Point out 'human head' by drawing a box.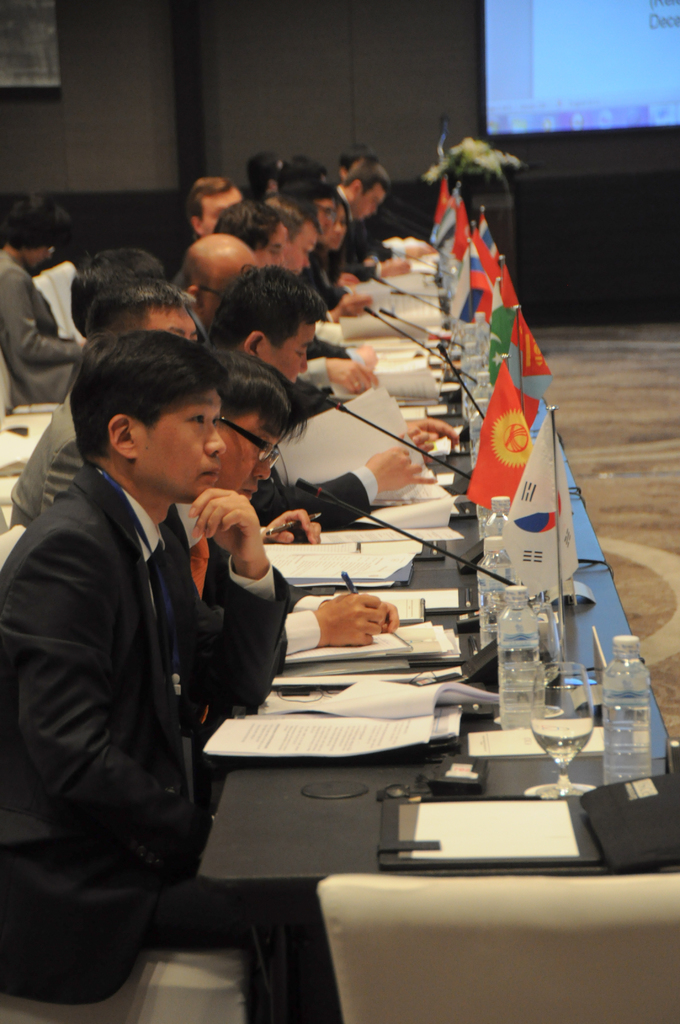
rect(188, 175, 245, 235).
